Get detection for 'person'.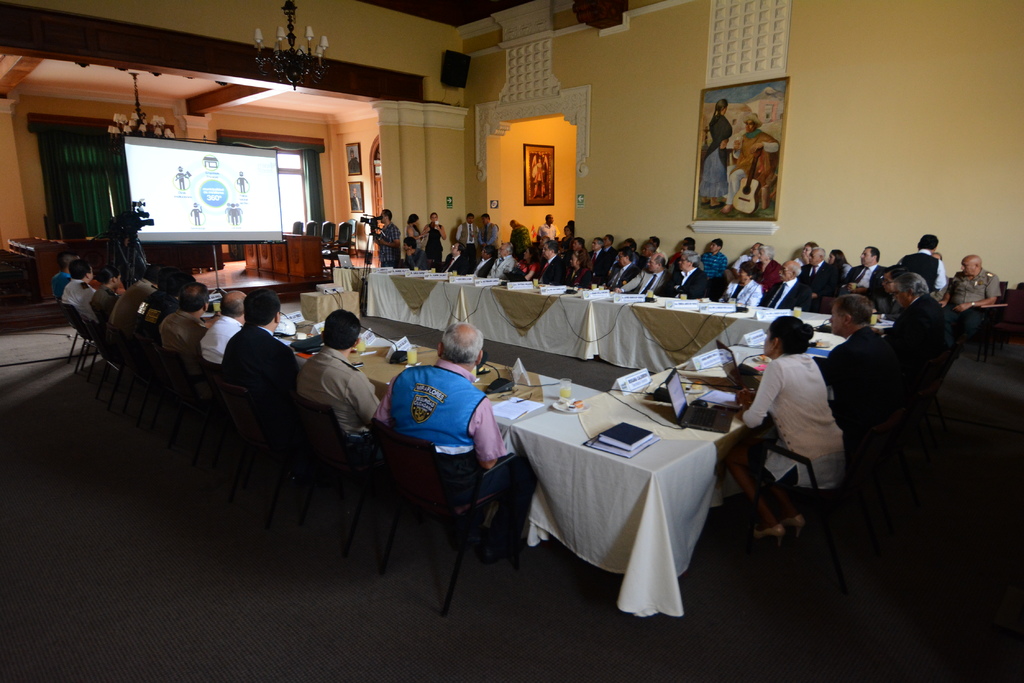
Detection: box(725, 321, 856, 558).
